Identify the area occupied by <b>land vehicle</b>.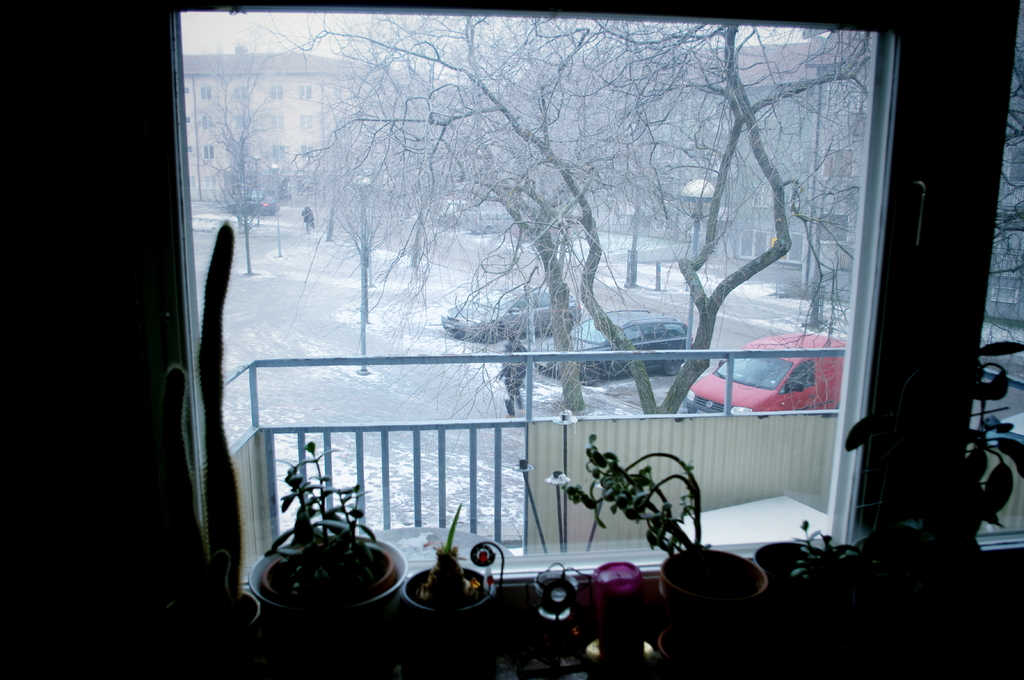
Area: bbox=[444, 290, 579, 341].
